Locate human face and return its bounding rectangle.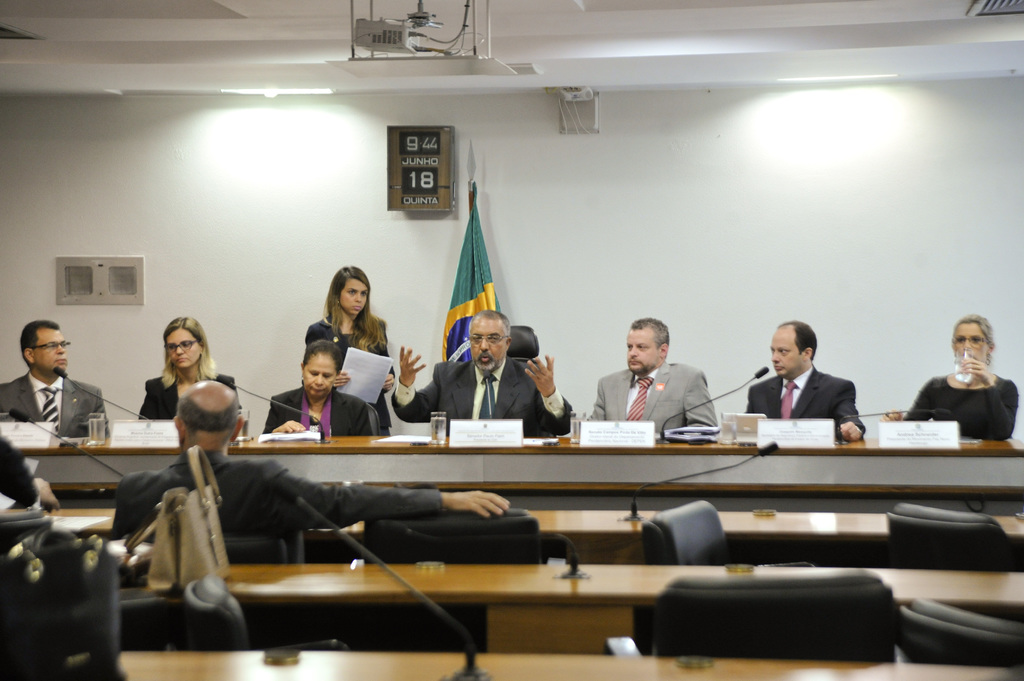
170,328,203,371.
